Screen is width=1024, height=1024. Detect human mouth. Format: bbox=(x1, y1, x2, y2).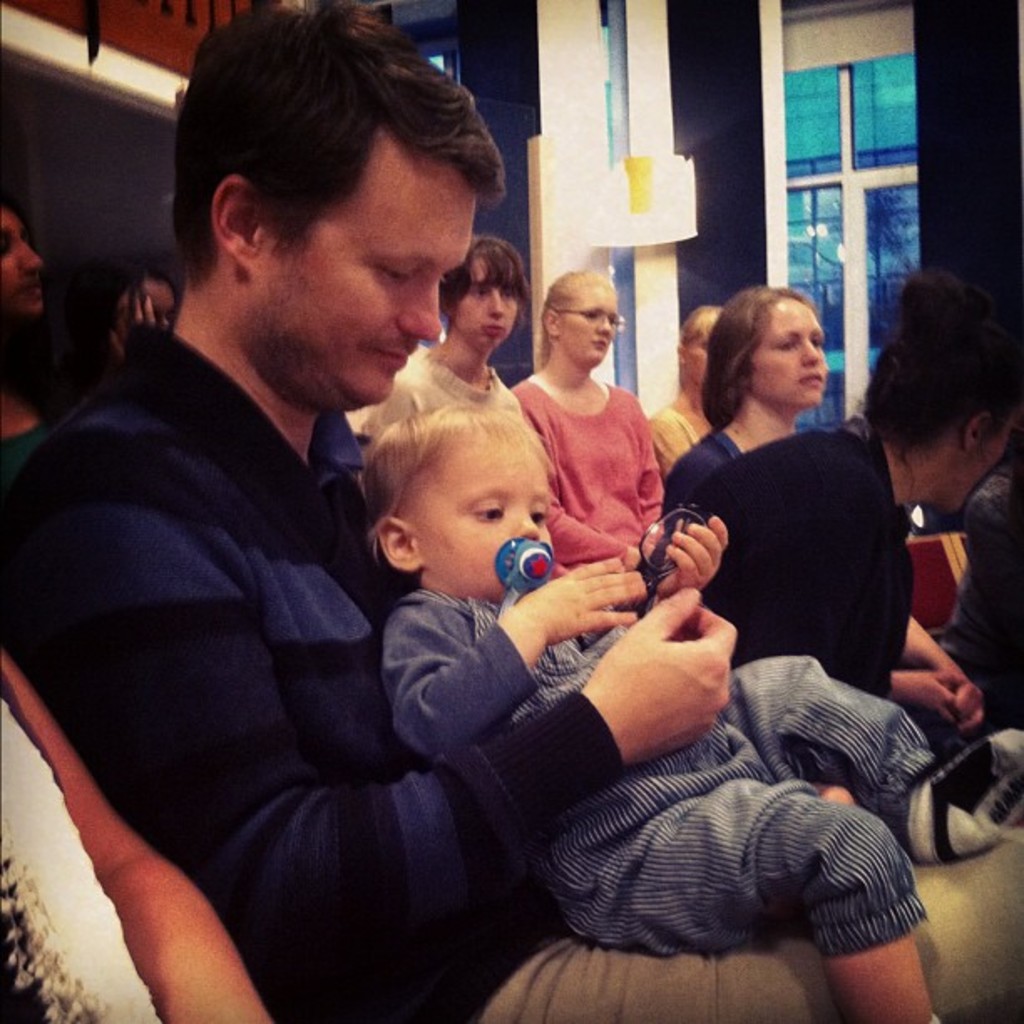
bbox=(798, 366, 823, 385).
